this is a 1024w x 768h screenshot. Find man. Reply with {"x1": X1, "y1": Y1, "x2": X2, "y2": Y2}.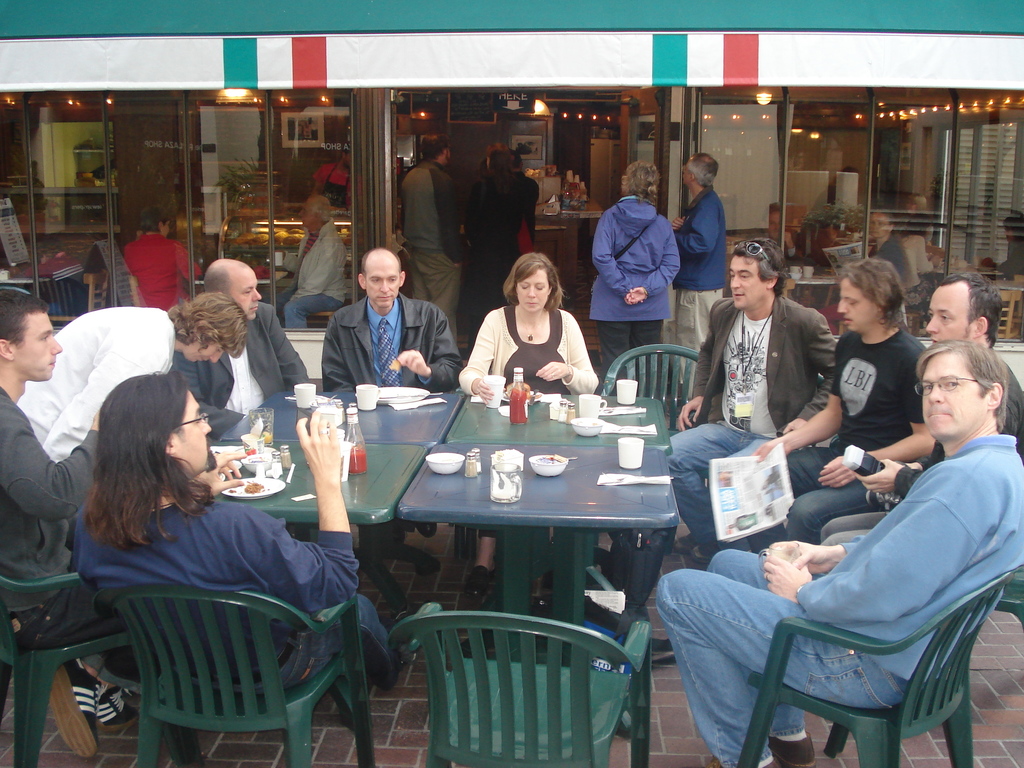
{"x1": 743, "y1": 255, "x2": 927, "y2": 556}.
